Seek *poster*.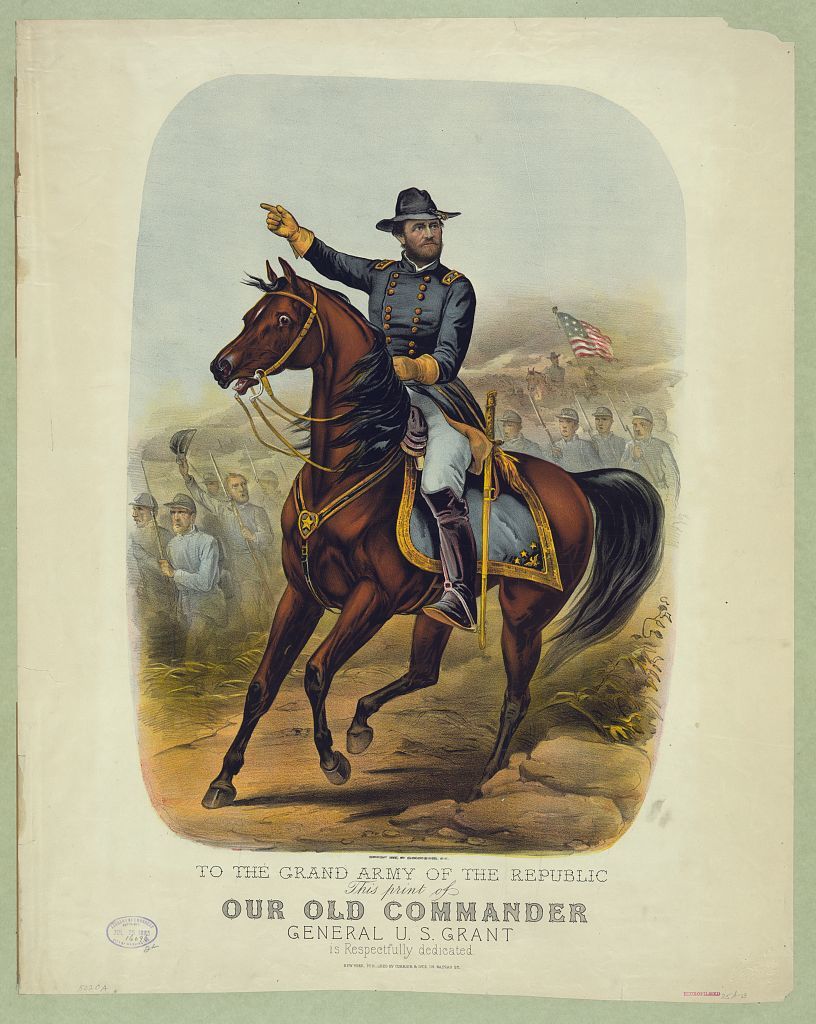
x1=1 y1=0 x2=815 y2=1021.
